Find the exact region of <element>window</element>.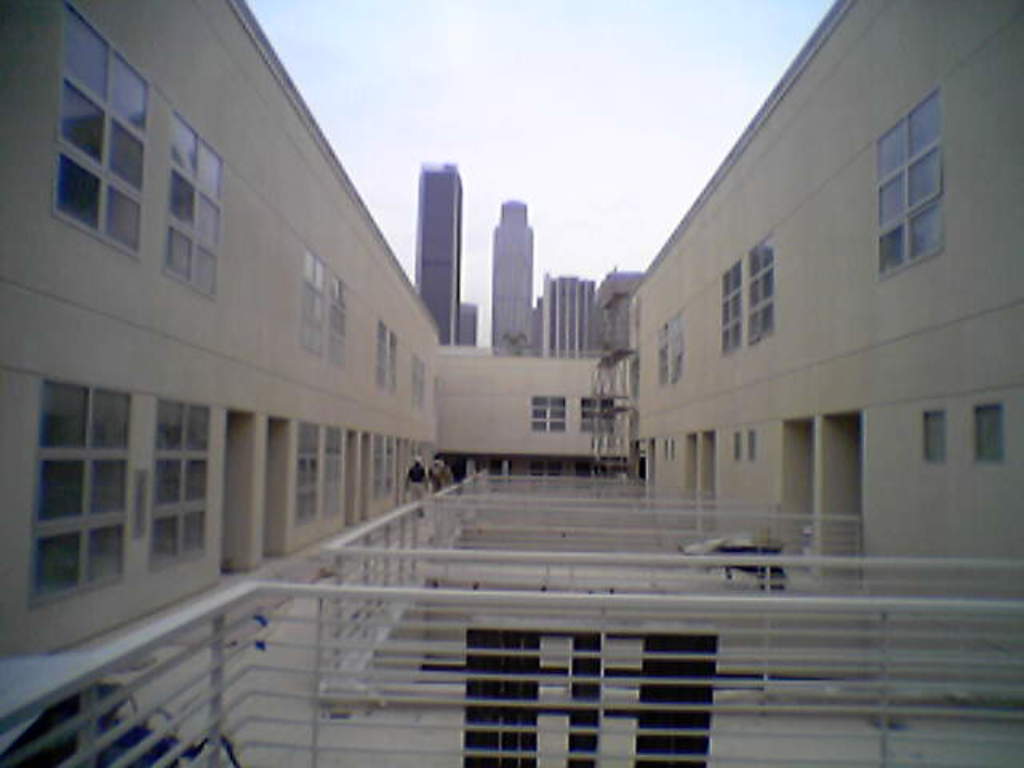
Exact region: [left=298, top=261, right=350, bottom=368].
